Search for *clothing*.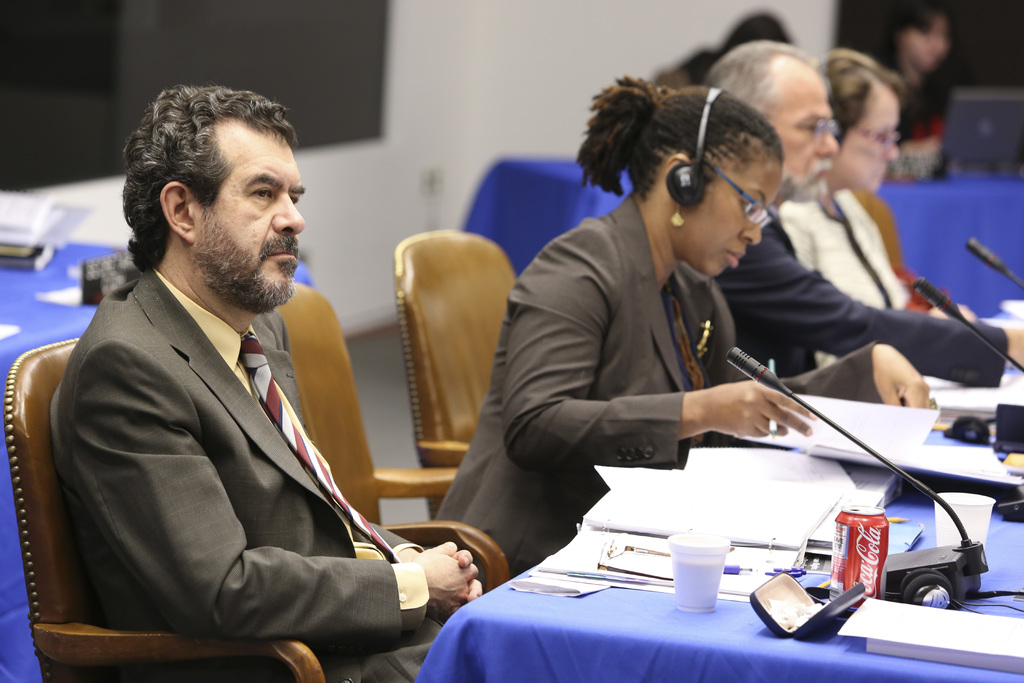
Found at x1=41 y1=214 x2=426 y2=678.
